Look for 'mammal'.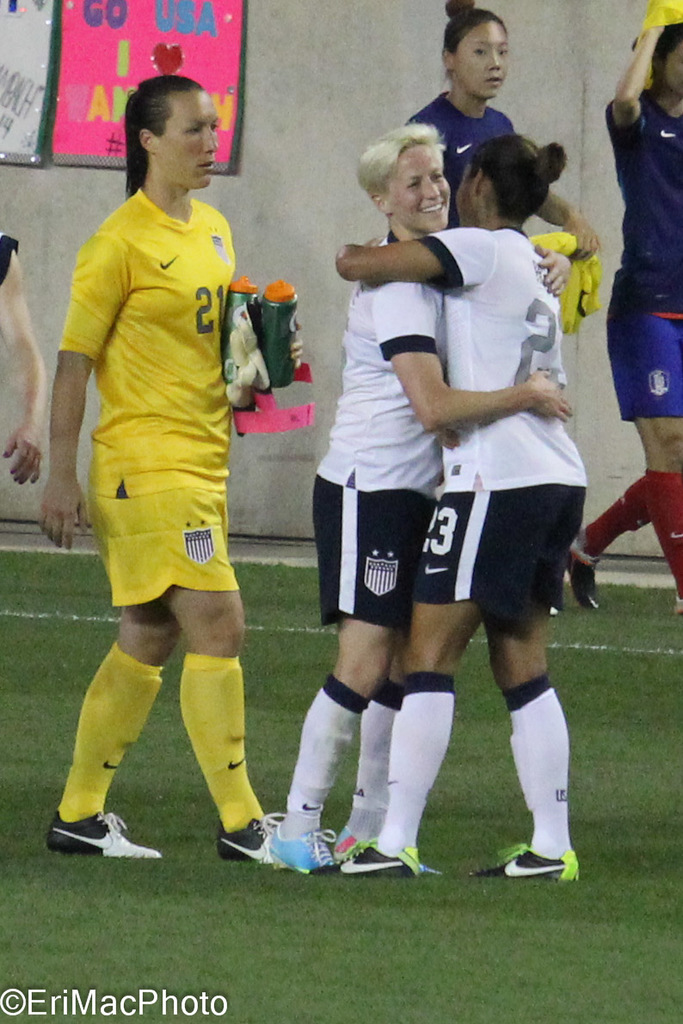
Found: {"left": 0, "top": 224, "right": 37, "bottom": 488}.
